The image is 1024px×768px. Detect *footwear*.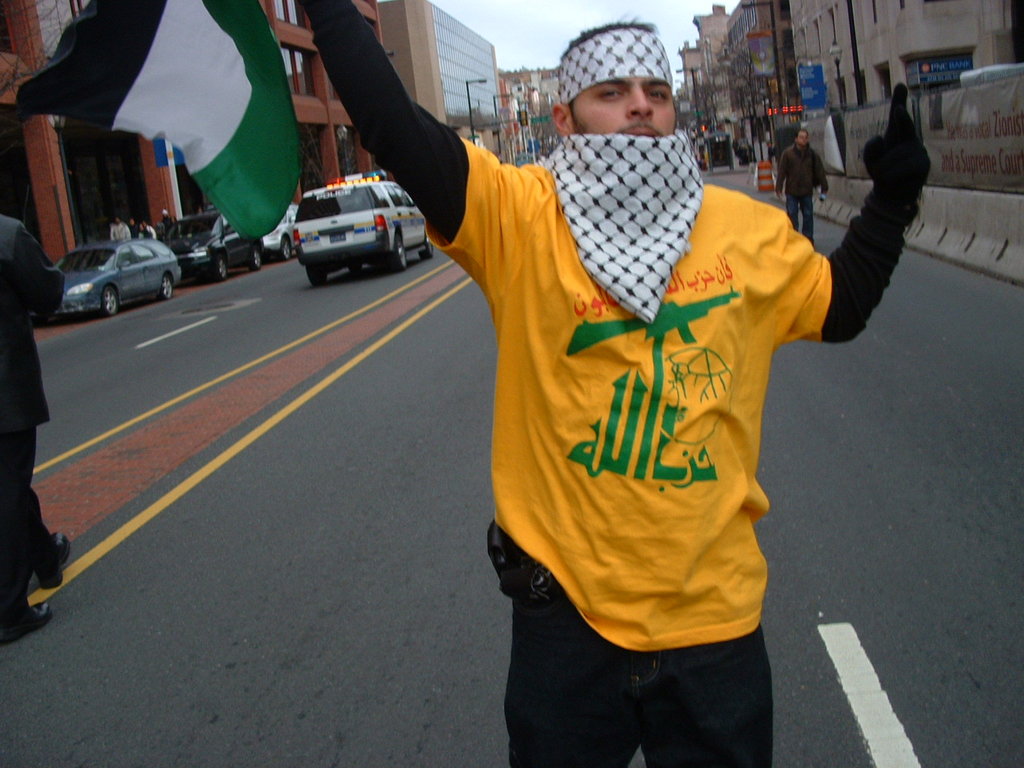
Detection: rect(39, 530, 70, 586).
